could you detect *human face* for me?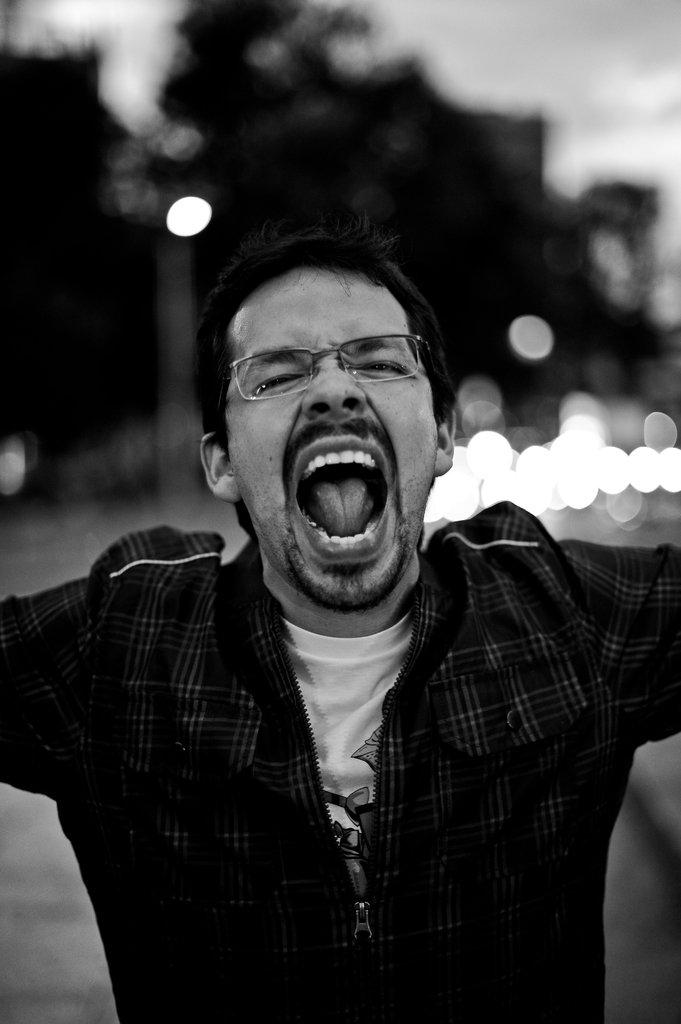
Detection result: pyautogui.locateOnScreen(220, 269, 439, 610).
